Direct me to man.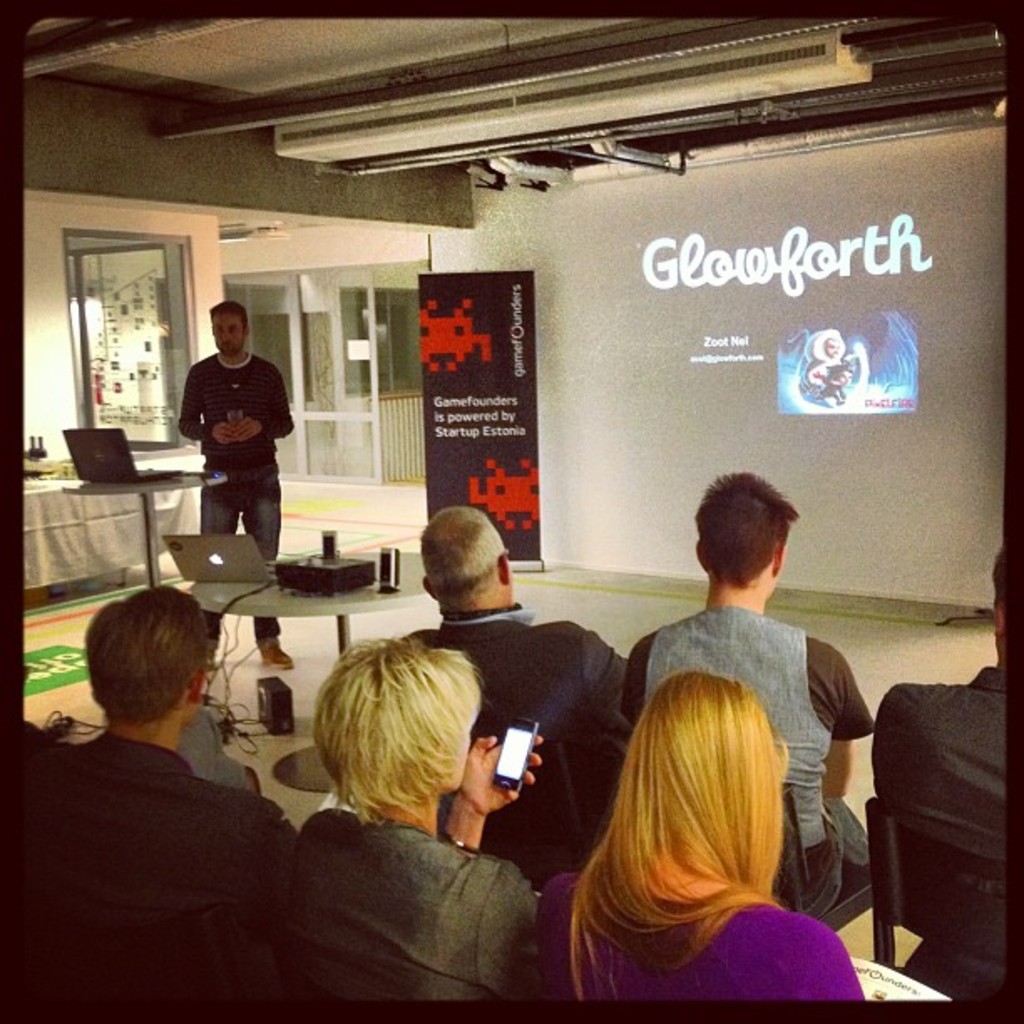
Direction: pyautogui.locateOnScreen(587, 494, 885, 917).
